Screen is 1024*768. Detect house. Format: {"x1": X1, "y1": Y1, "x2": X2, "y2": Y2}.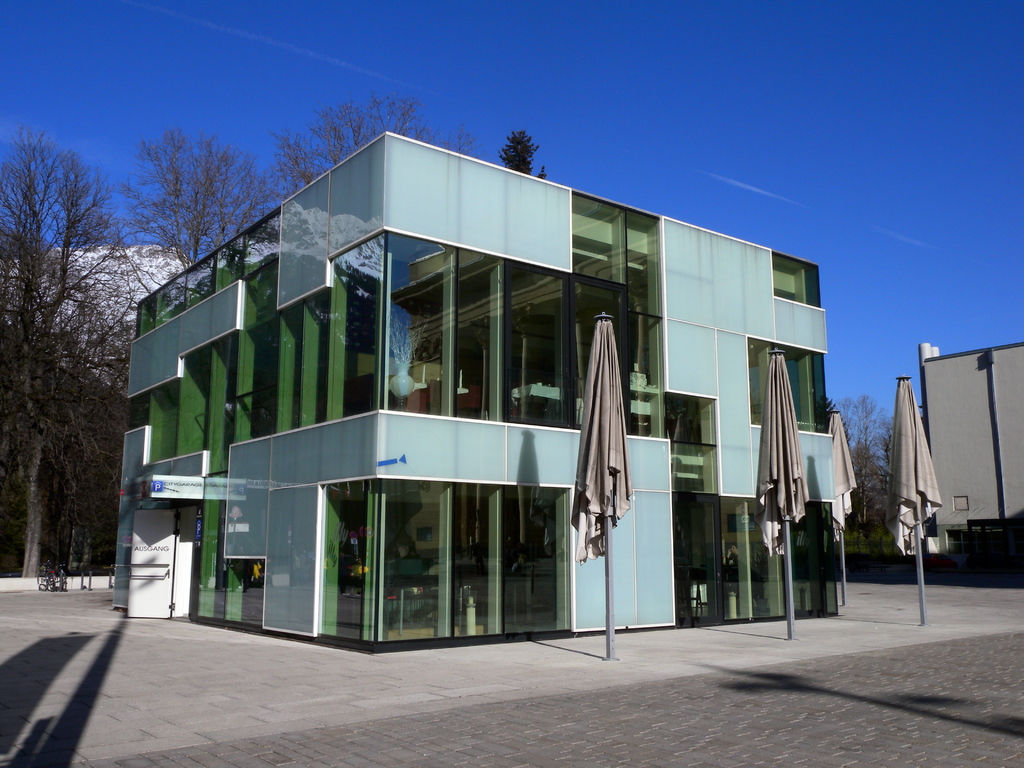
{"x1": 168, "y1": 106, "x2": 844, "y2": 647}.
